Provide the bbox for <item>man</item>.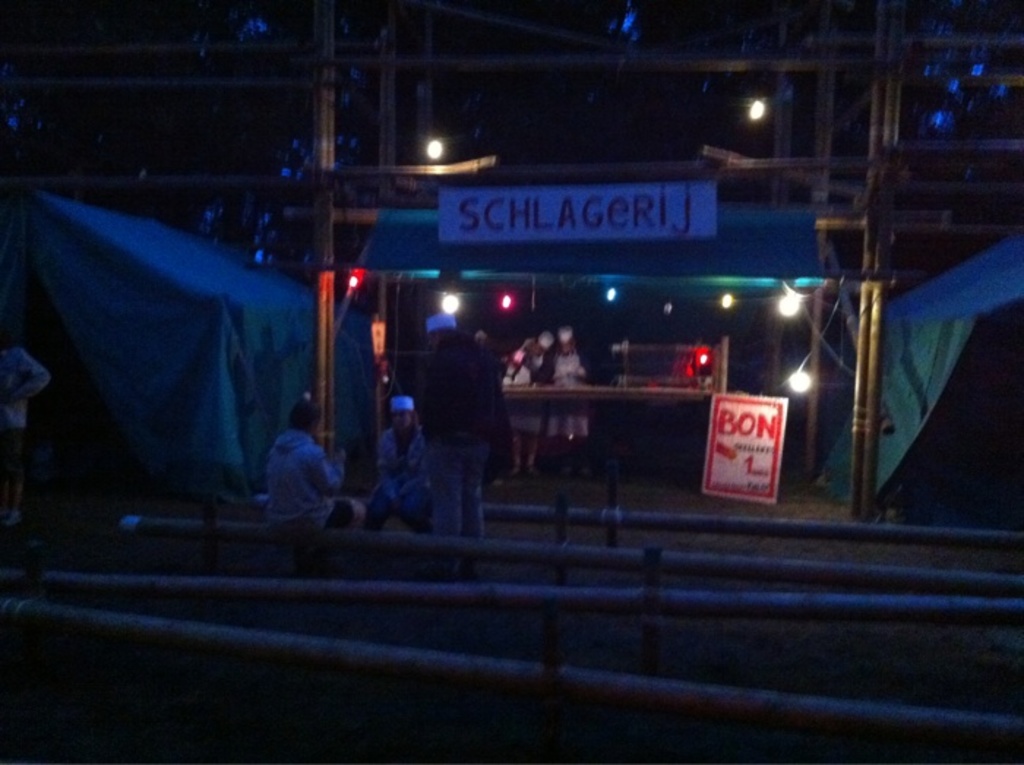
left=268, top=399, right=377, bottom=530.
